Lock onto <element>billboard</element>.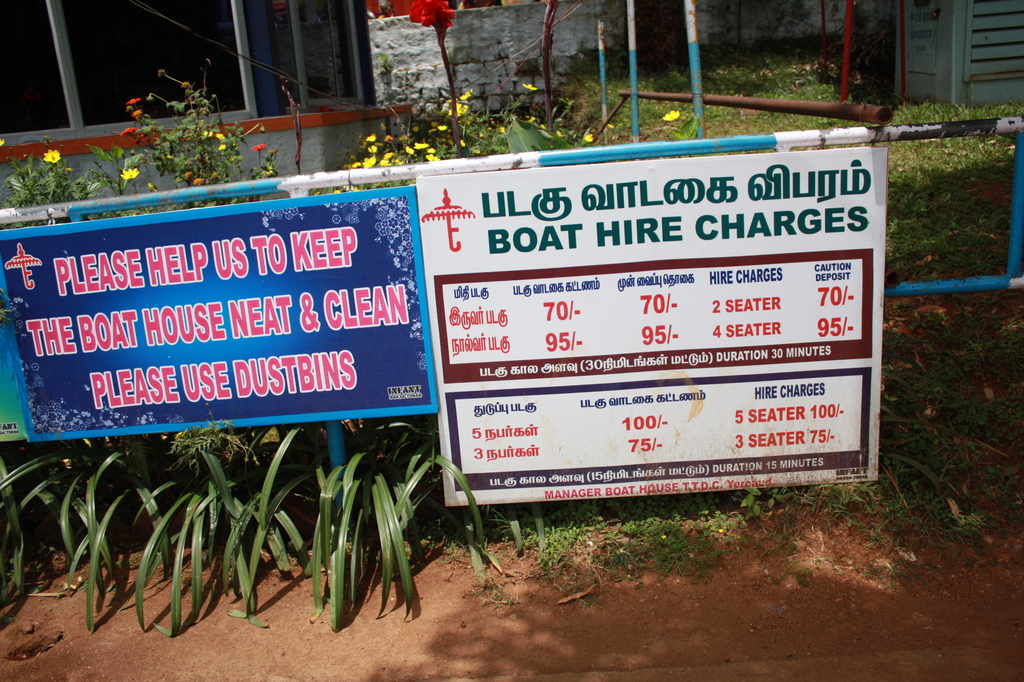
Locked: [0, 186, 433, 450].
